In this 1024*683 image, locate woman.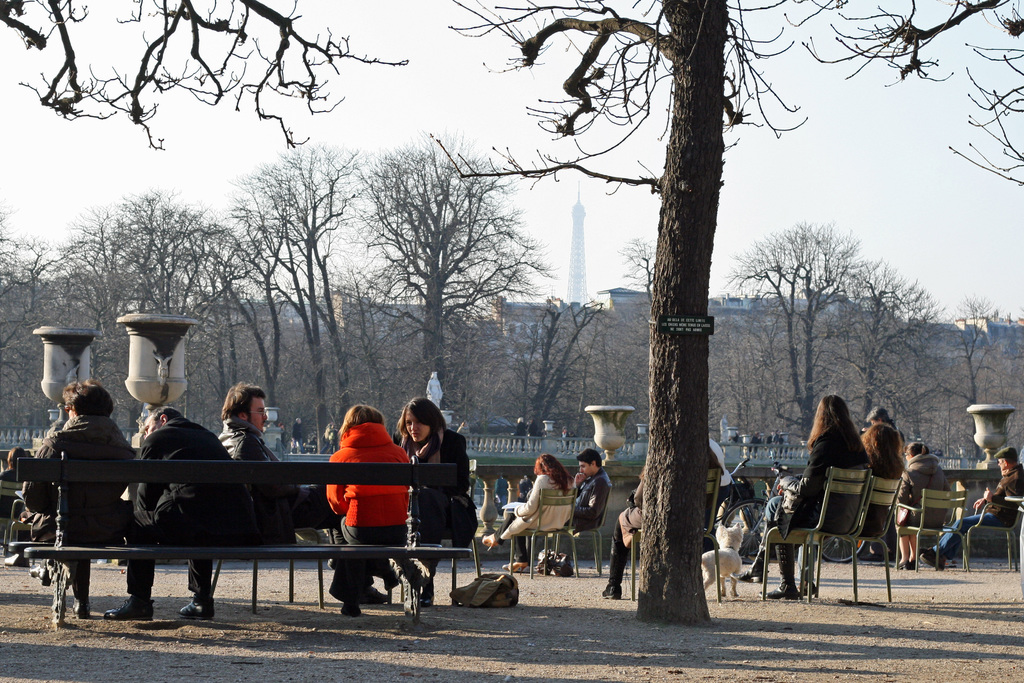
Bounding box: {"left": 750, "top": 397, "right": 870, "bottom": 593}.
